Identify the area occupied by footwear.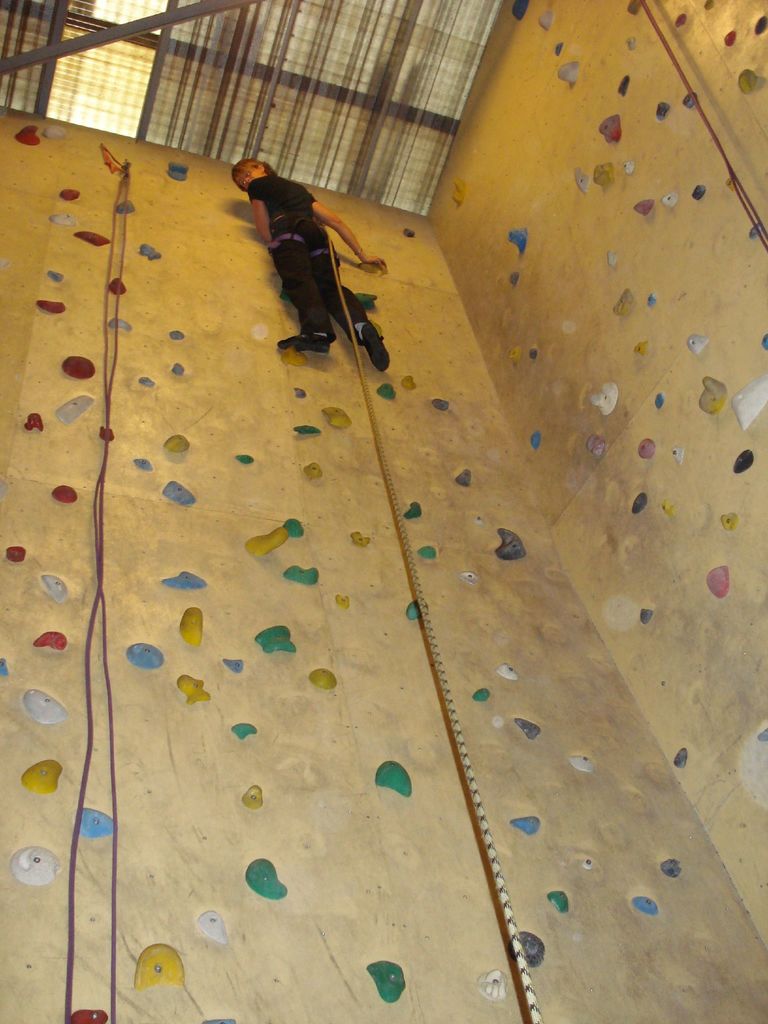
Area: (x1=359, y1=314, x2=388, y2=373).
